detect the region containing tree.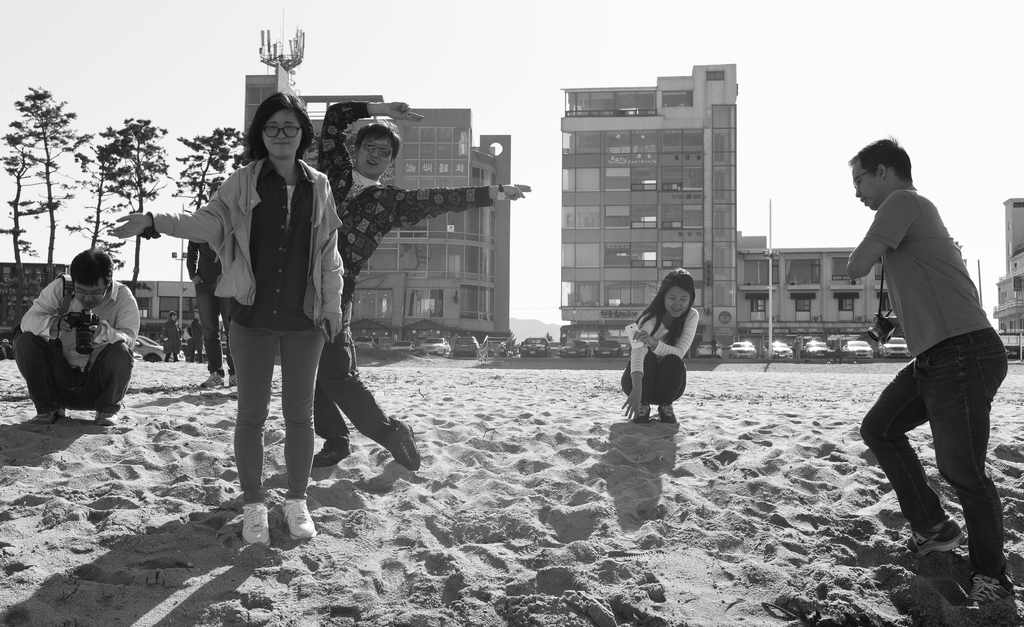
crop(173, 124, 249, 213).
